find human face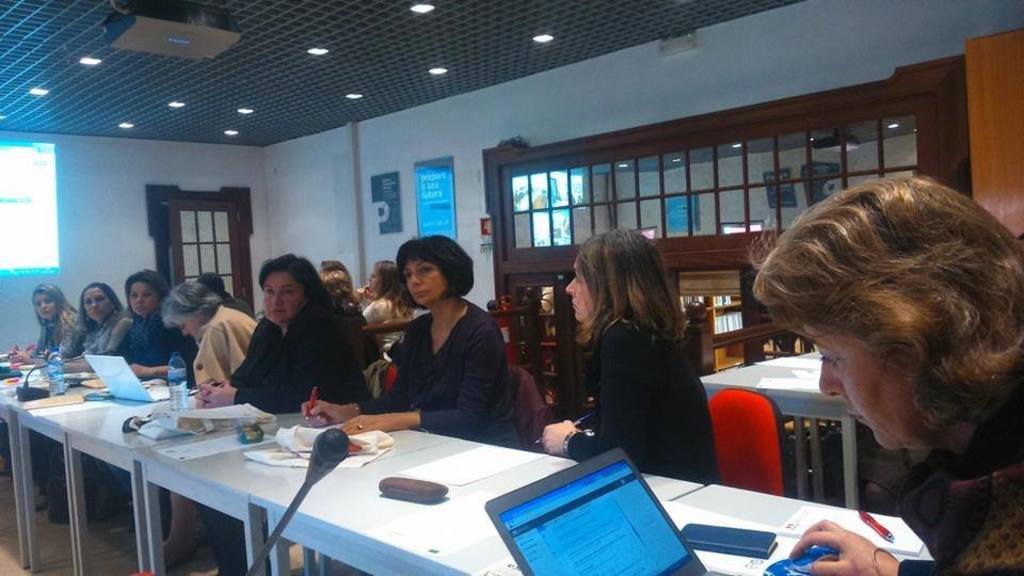
rect(38, 291, 55, 325)
